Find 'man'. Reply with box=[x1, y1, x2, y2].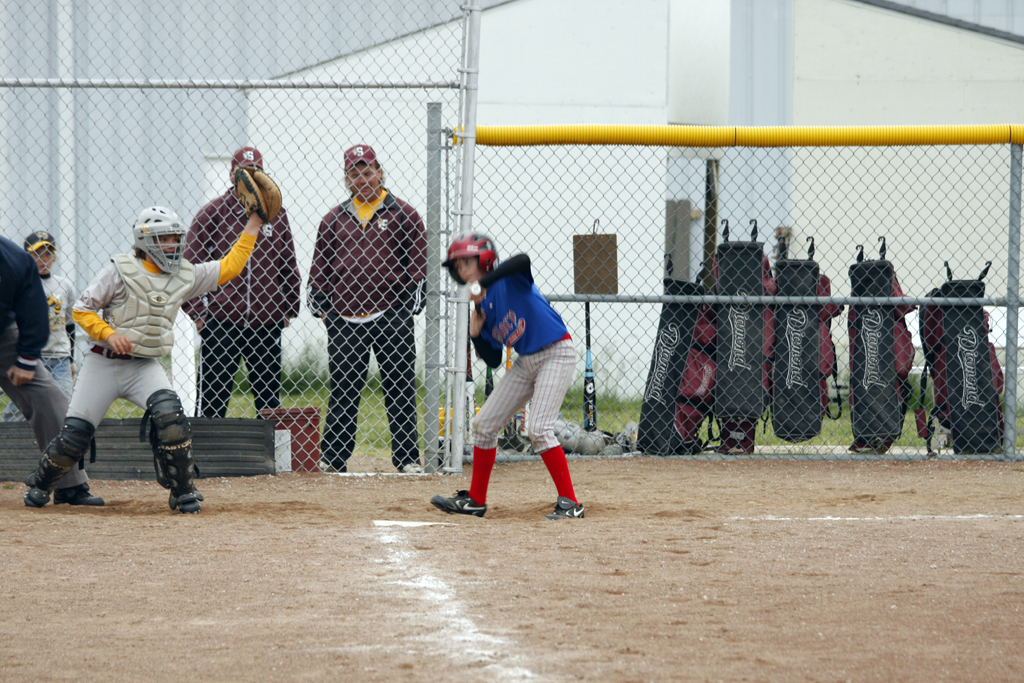
box=[287, 131, 437, 474].
